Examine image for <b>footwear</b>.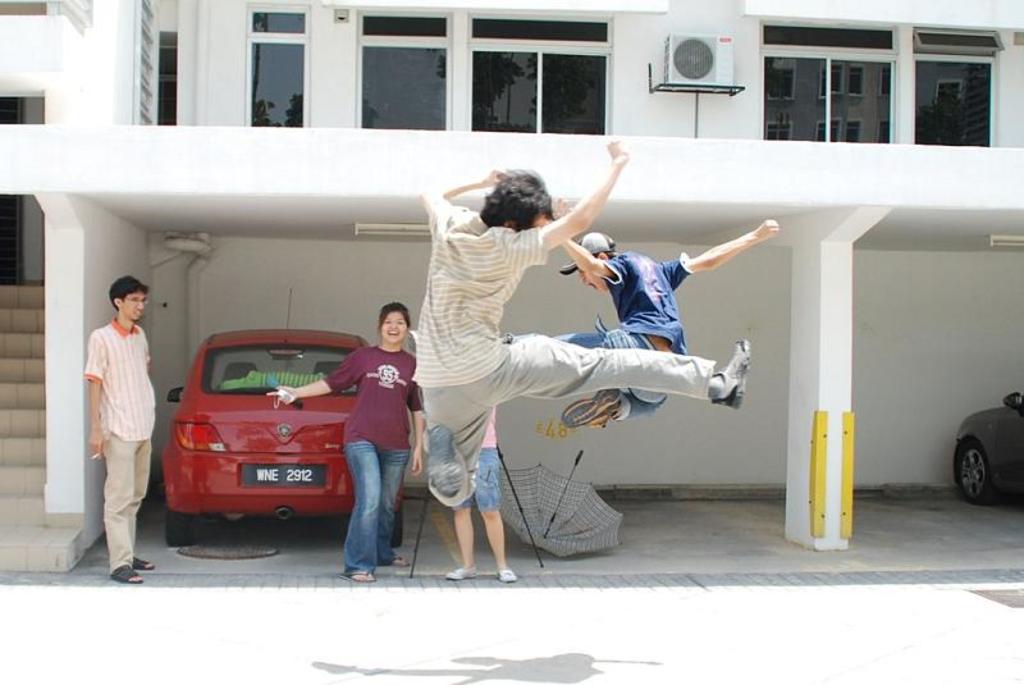
Examination result: 132,552,156,571.
